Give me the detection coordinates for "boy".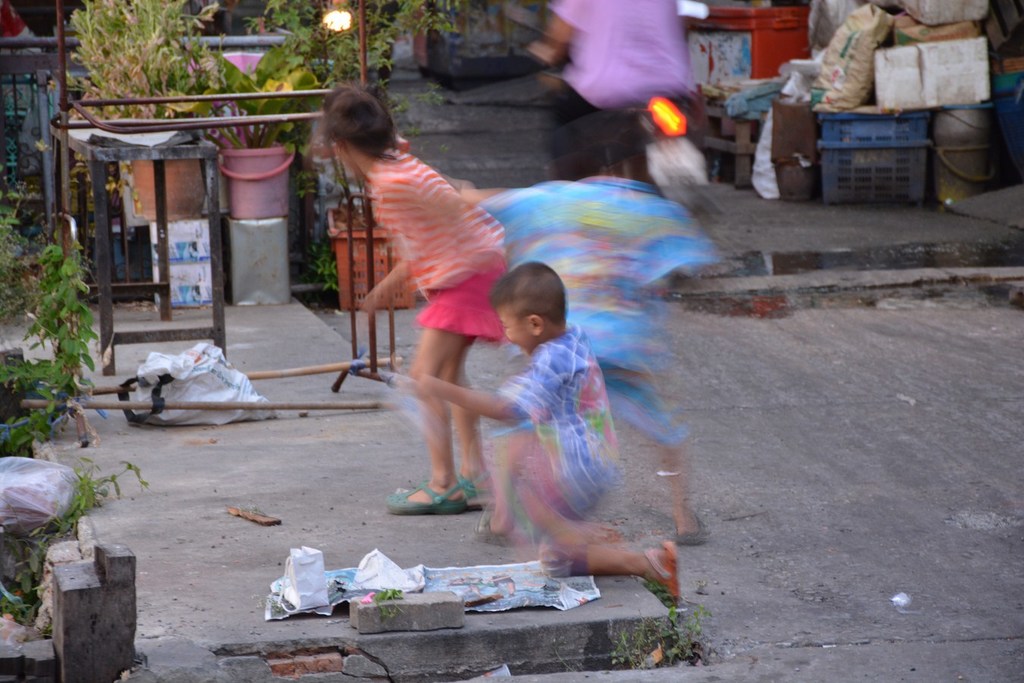
x1=452 y1=250 x2=667 y2=591.
